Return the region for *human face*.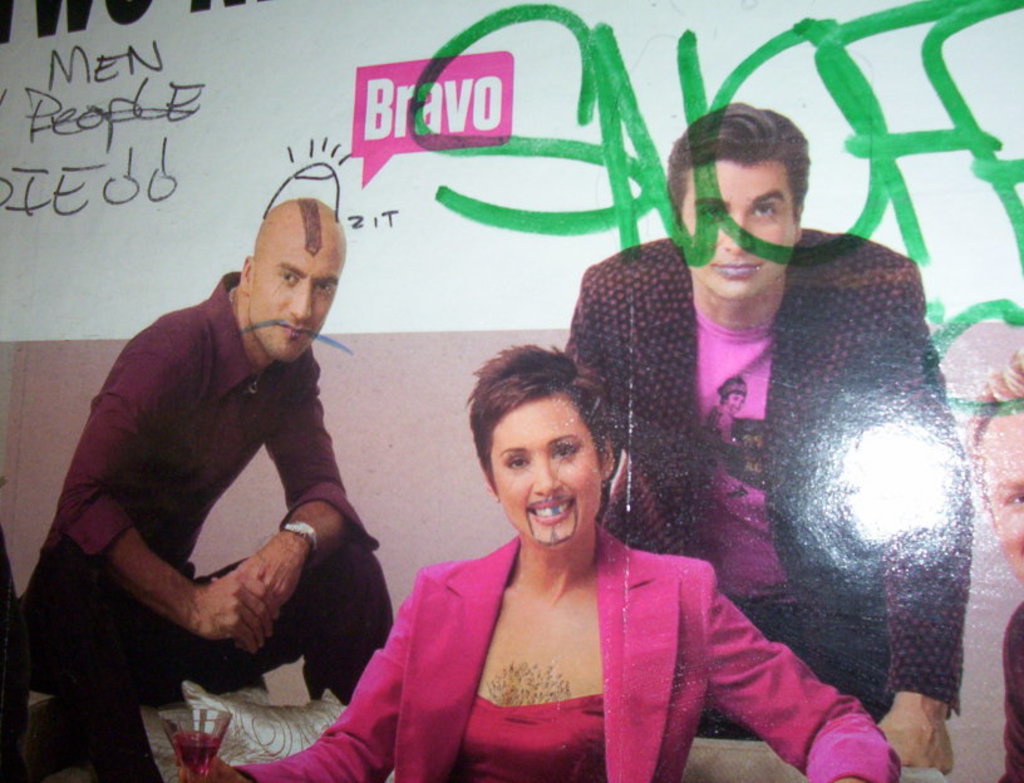
bbox=(679, 163, 796, 306).
